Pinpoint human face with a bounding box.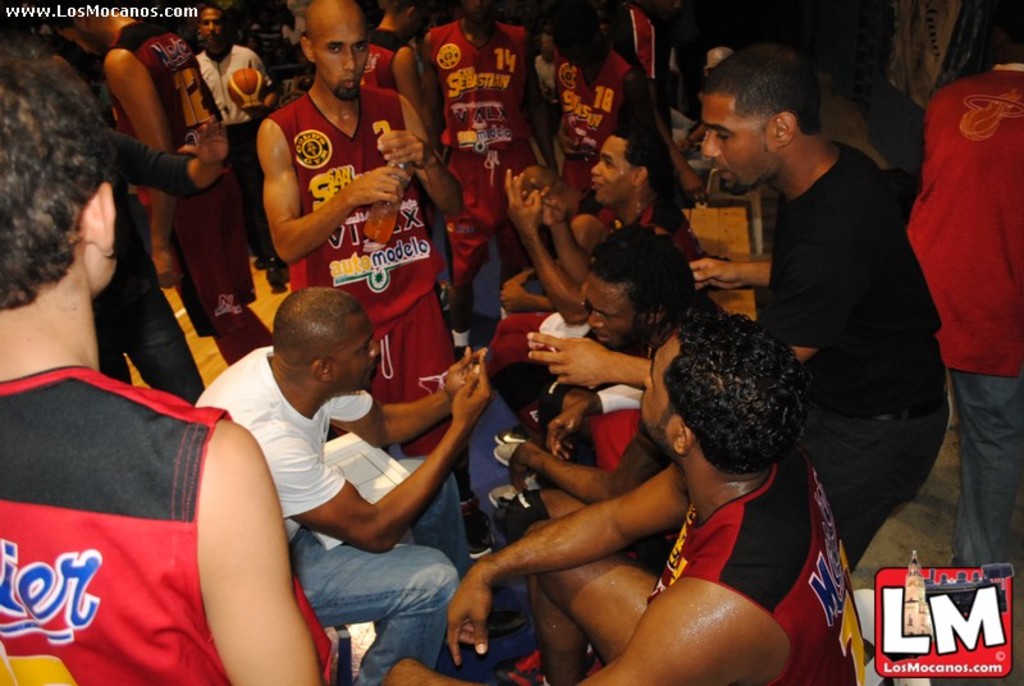
rect(584, 275, 636, 348).
